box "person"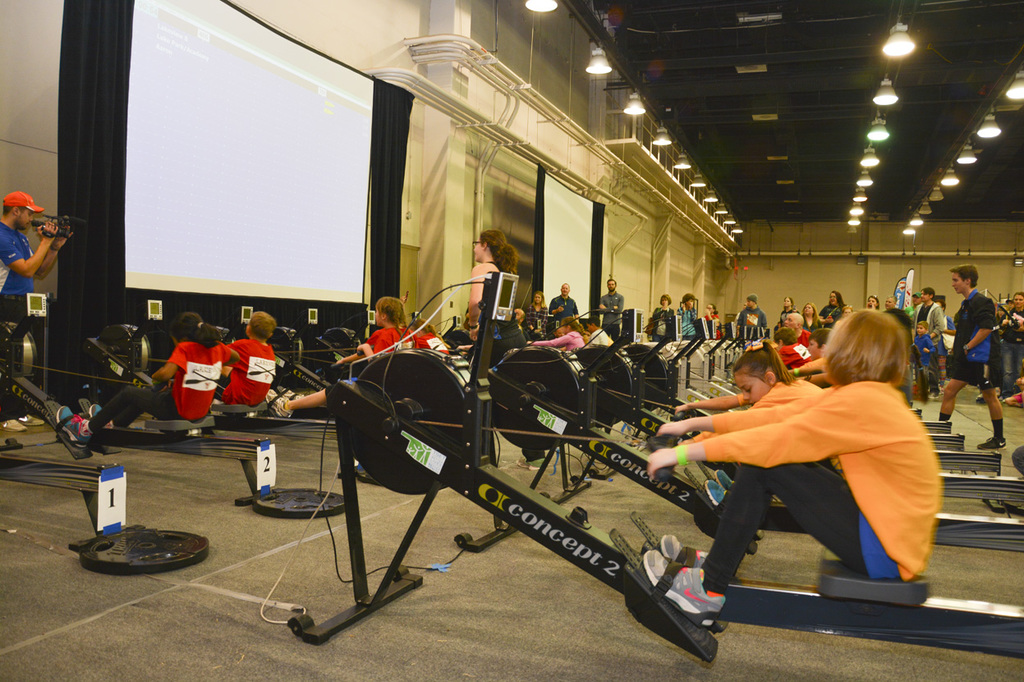
l=545, t=327, r=564, b=340
